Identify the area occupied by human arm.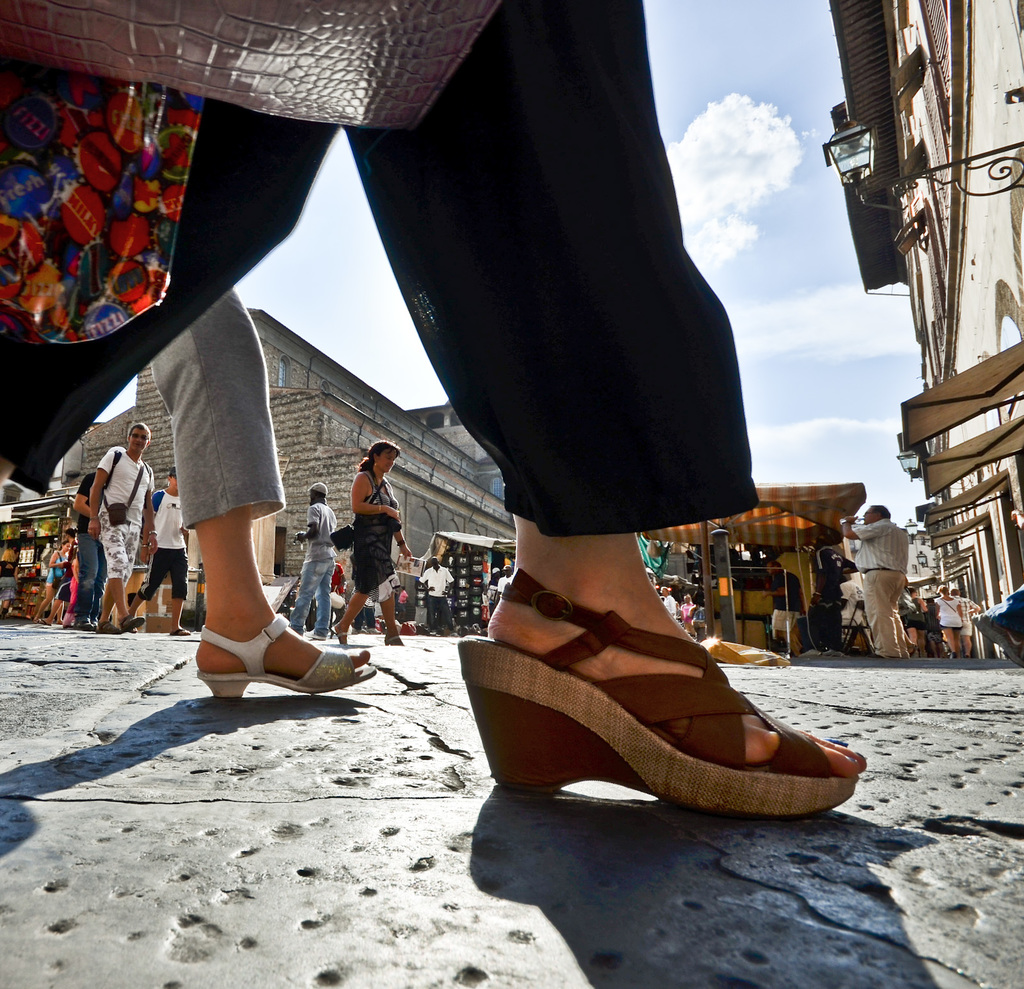
Area: left=134, top=495, right=153, bottom=570.
